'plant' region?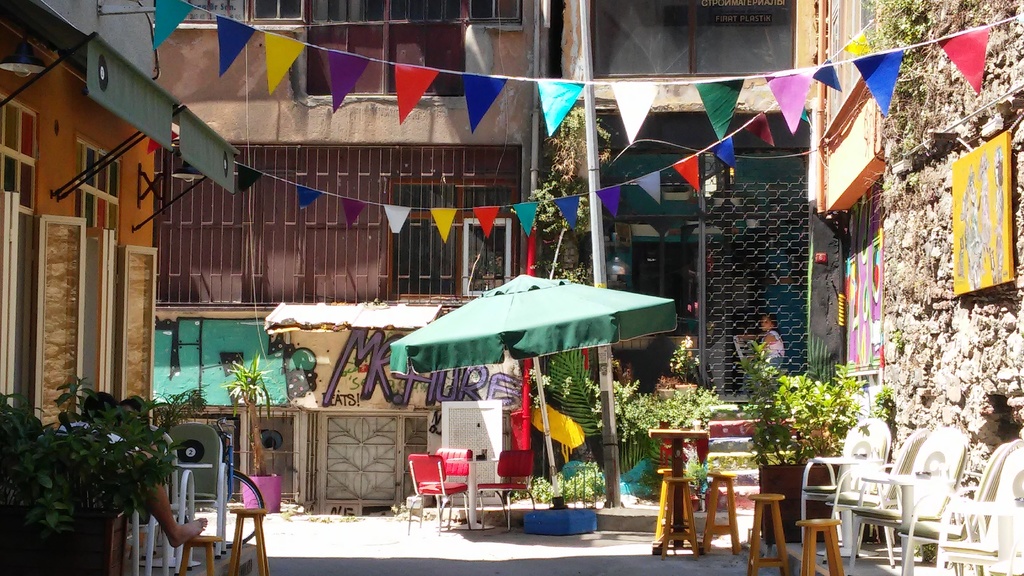
select_region(866, 0, 990, 228)
